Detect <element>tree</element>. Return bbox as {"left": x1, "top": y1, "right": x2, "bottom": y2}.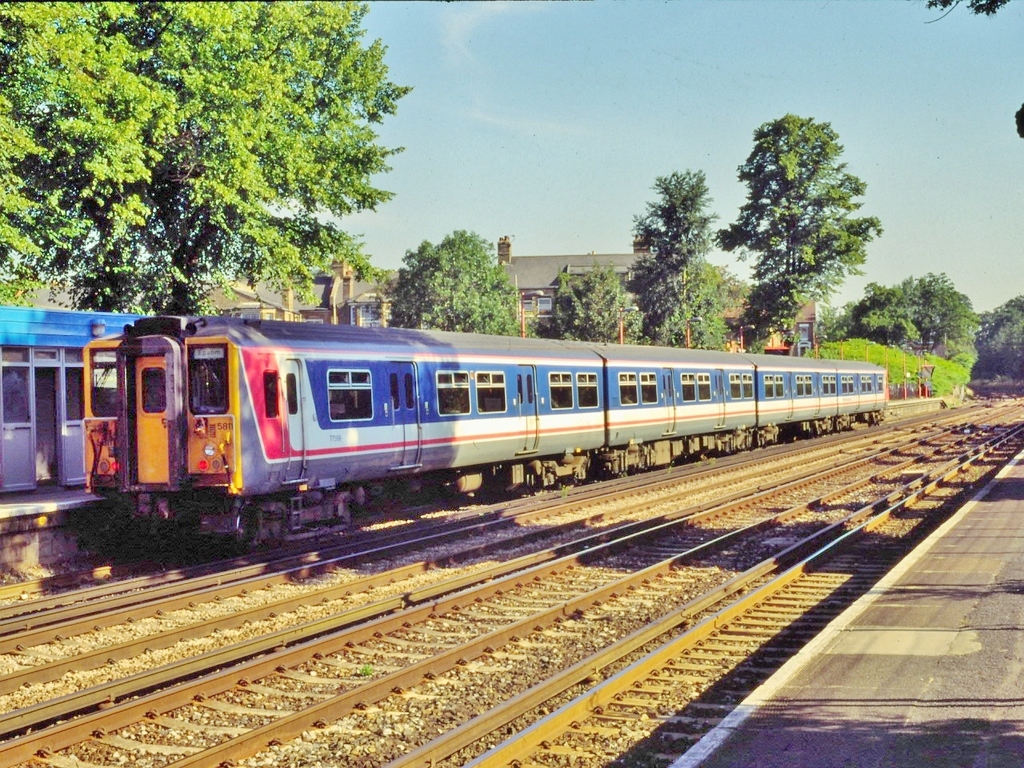
{"left": 0, "top": 0, "right": 176, "bottom": 315}.
